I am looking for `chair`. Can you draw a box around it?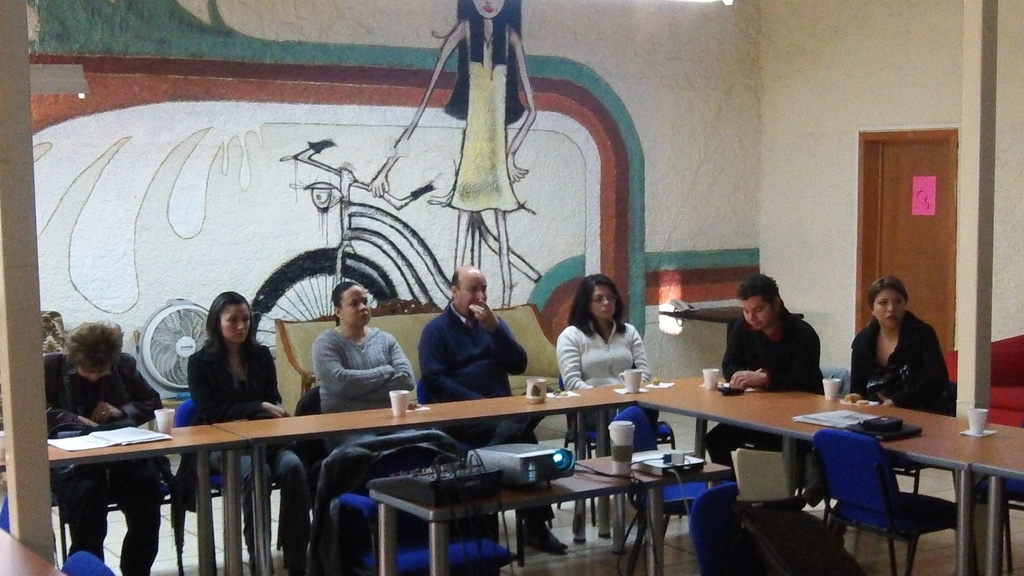
Sure, the bounding box is rect(996, 420, 1023, 575).
